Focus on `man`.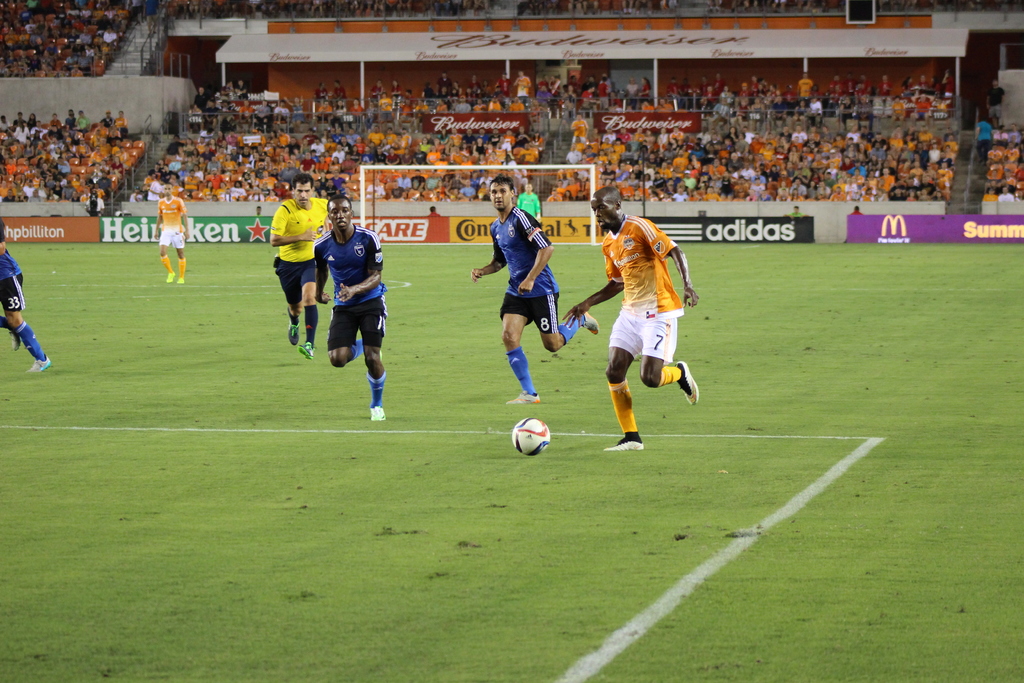
Focused at detection(252, 101, 273, 128).
